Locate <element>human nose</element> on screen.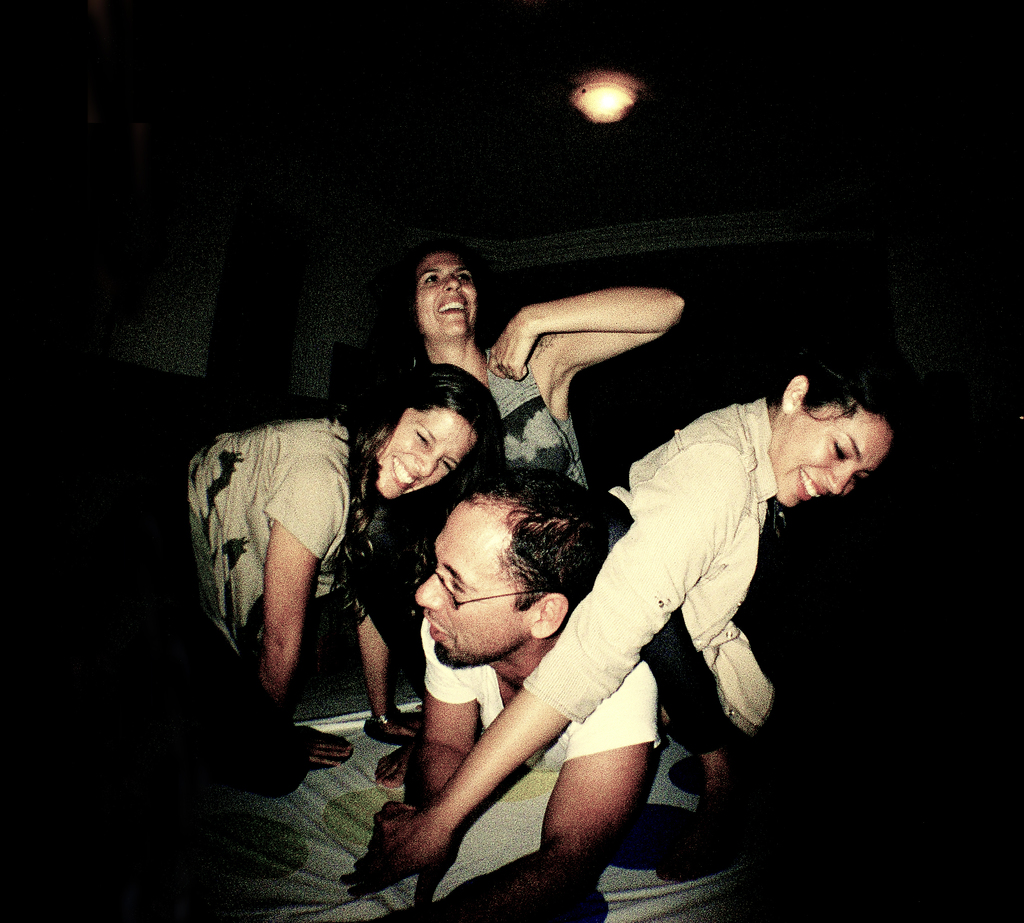
On screen at x1=413, y1=574, x2=442, y2=609.
